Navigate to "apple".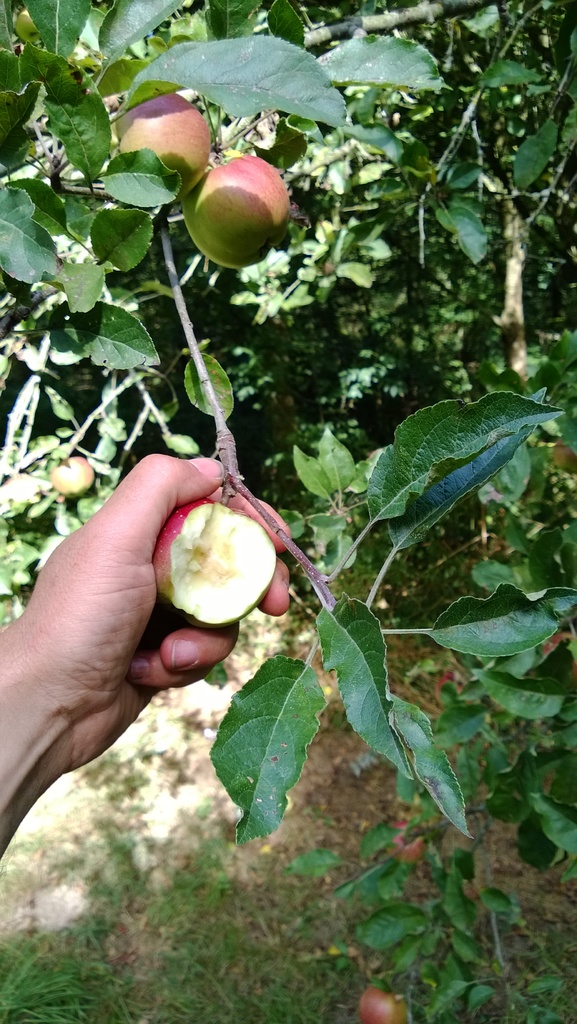
Navigation target: bbox=[50, 460, 92, 498].
